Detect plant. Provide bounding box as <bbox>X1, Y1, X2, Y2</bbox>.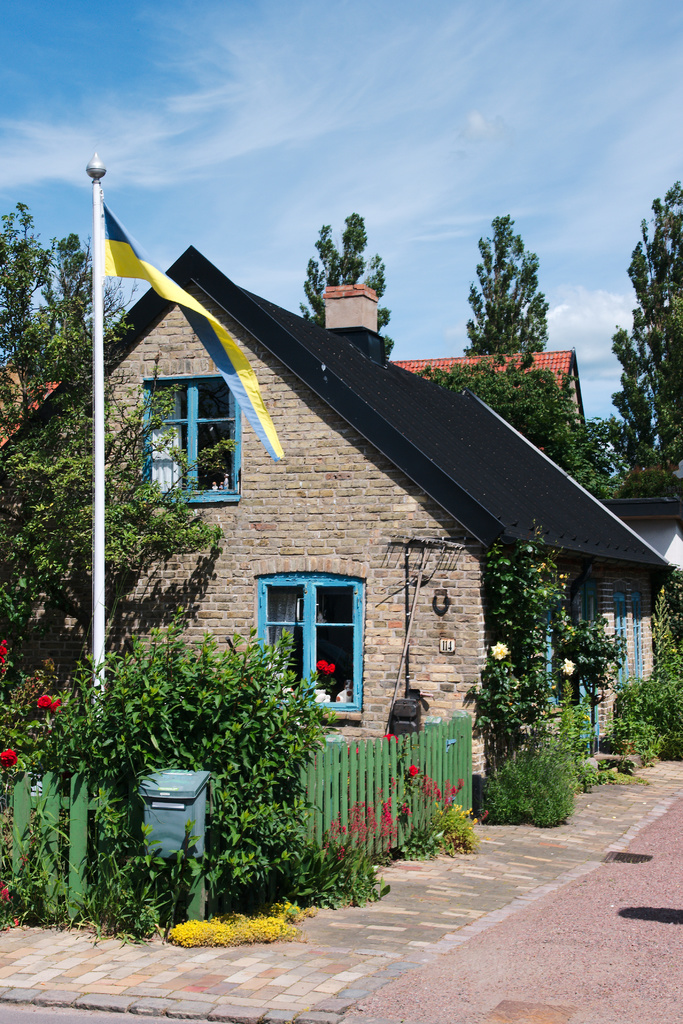
<bbox>237, 839, 384, 904</bbox>.
